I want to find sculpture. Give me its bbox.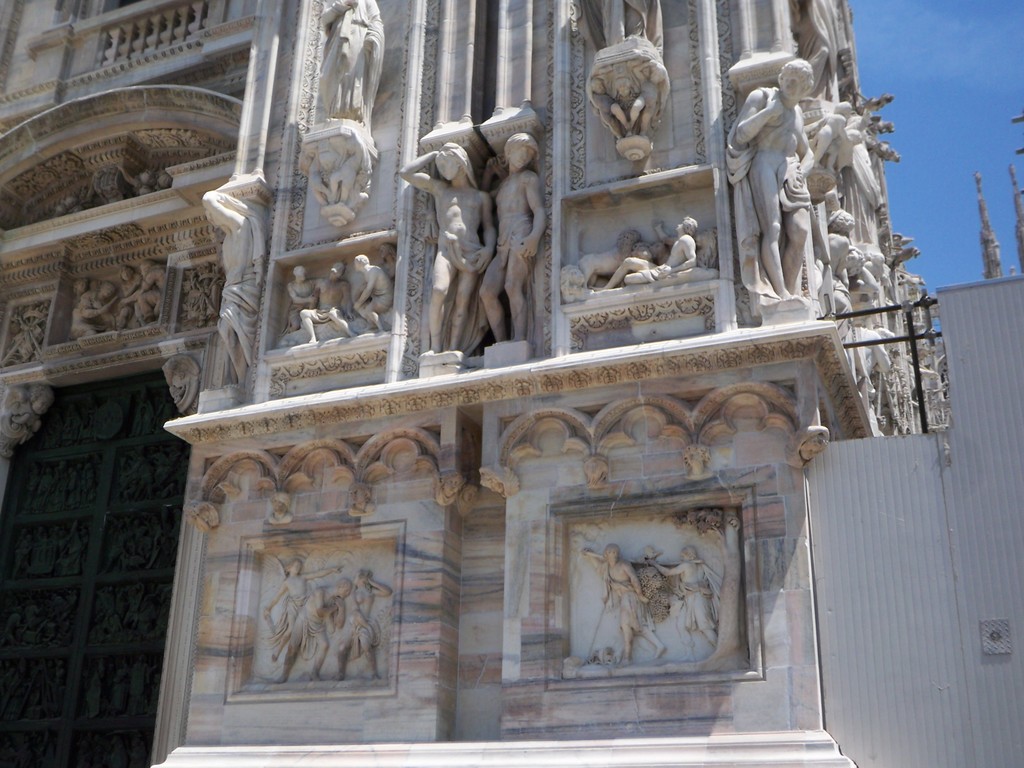
0:382:54:440.
